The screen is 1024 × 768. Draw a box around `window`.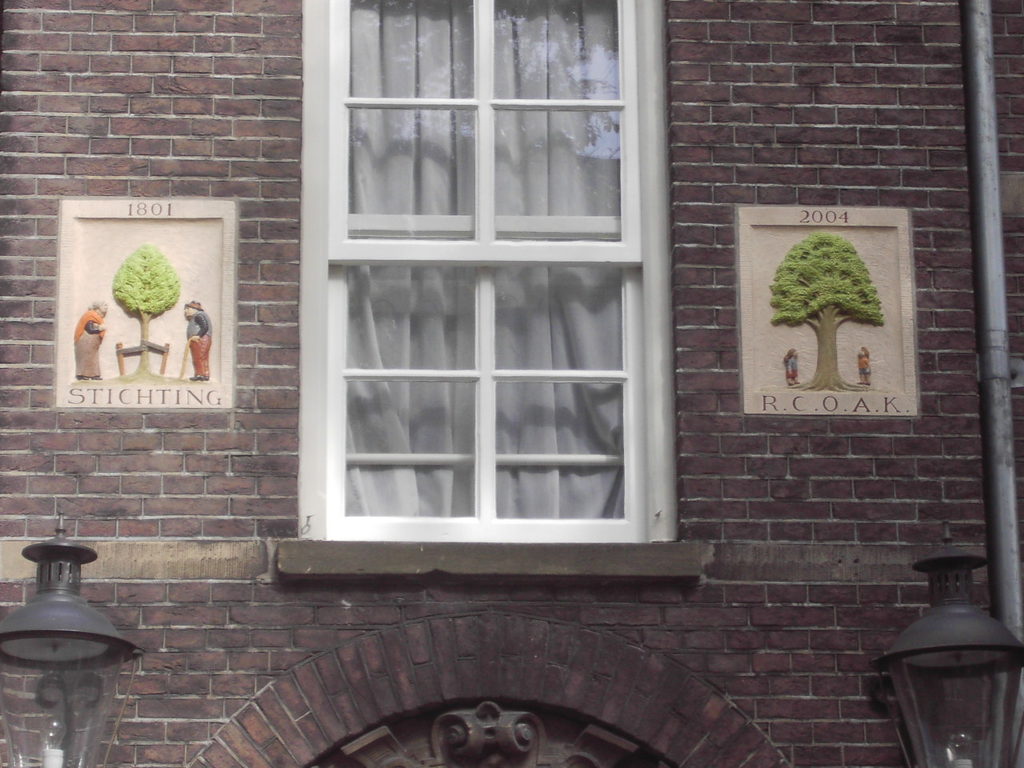
[270, 0, 701, 590].
